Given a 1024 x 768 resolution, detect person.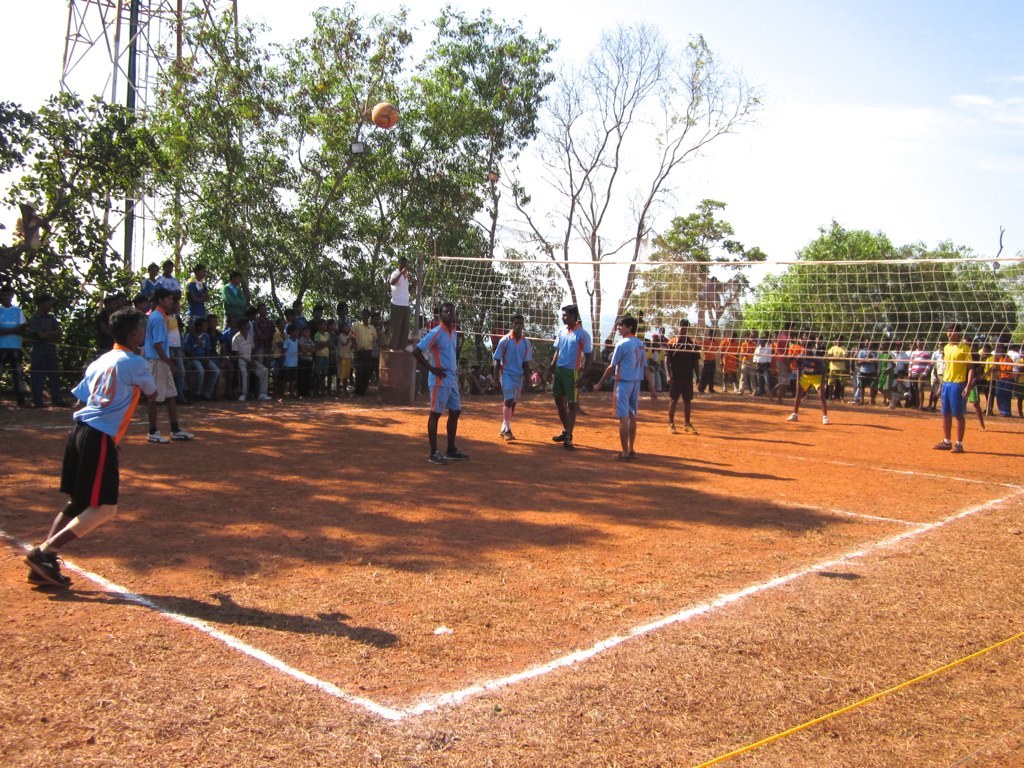
pyautogui.locateOnScreen(650, 335, 665, 346).
